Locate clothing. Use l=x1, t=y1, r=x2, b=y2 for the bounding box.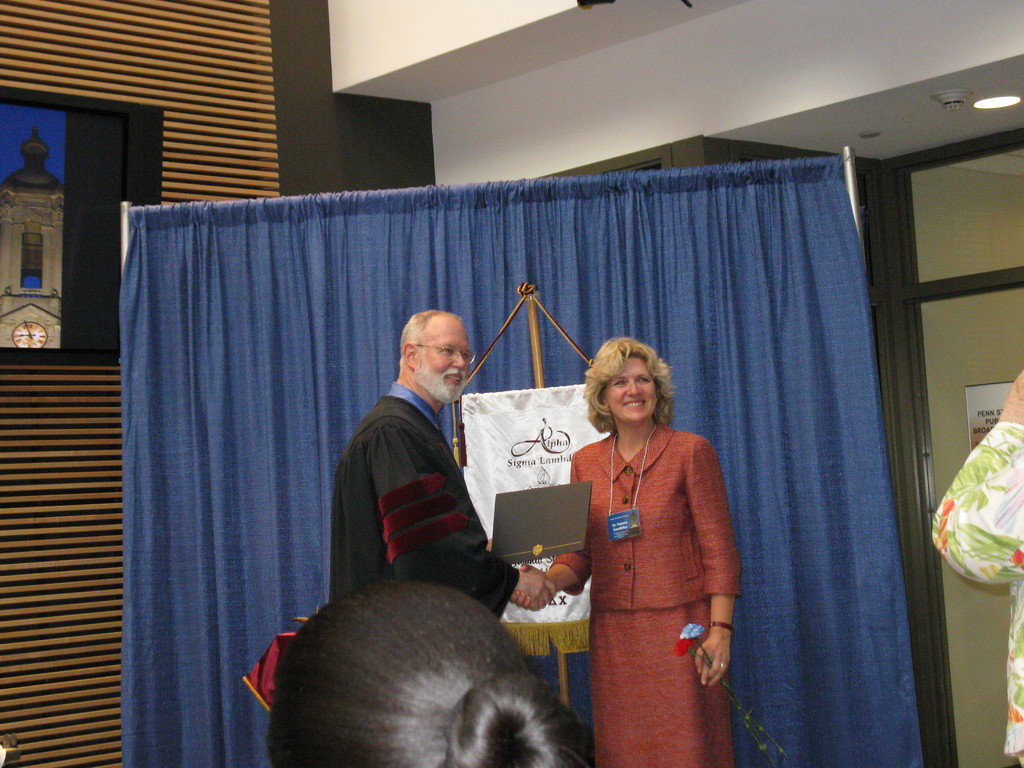
l=570, t=393, r=741, b=742.
